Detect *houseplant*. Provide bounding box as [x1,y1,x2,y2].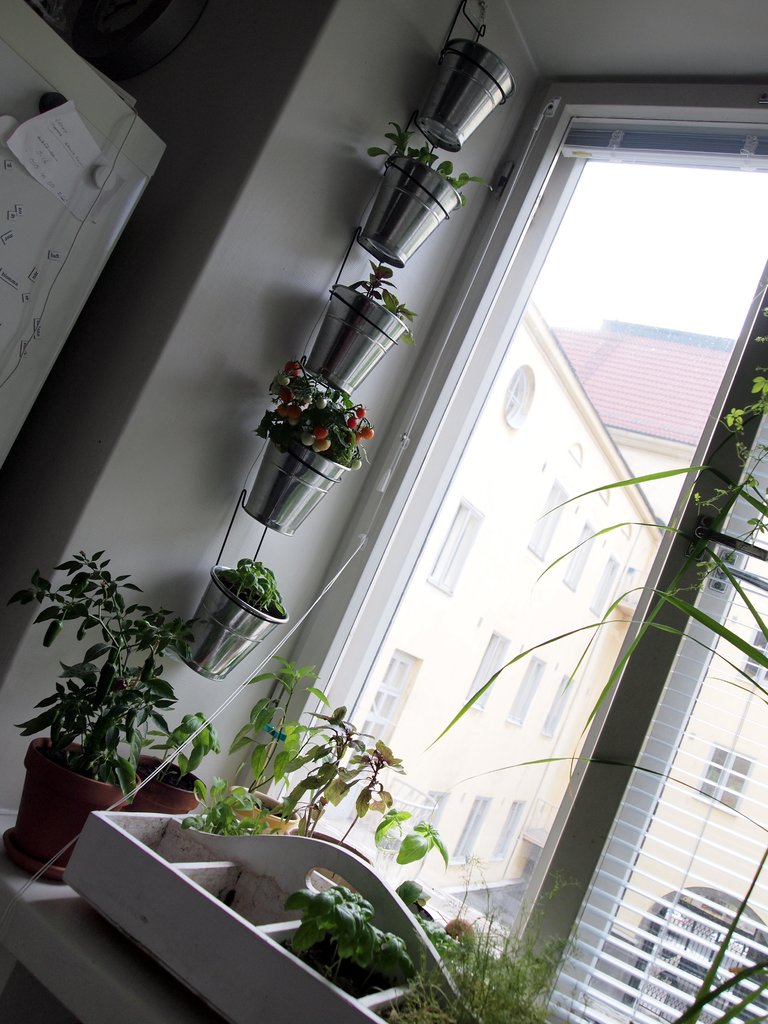
[200,657,369,840].
